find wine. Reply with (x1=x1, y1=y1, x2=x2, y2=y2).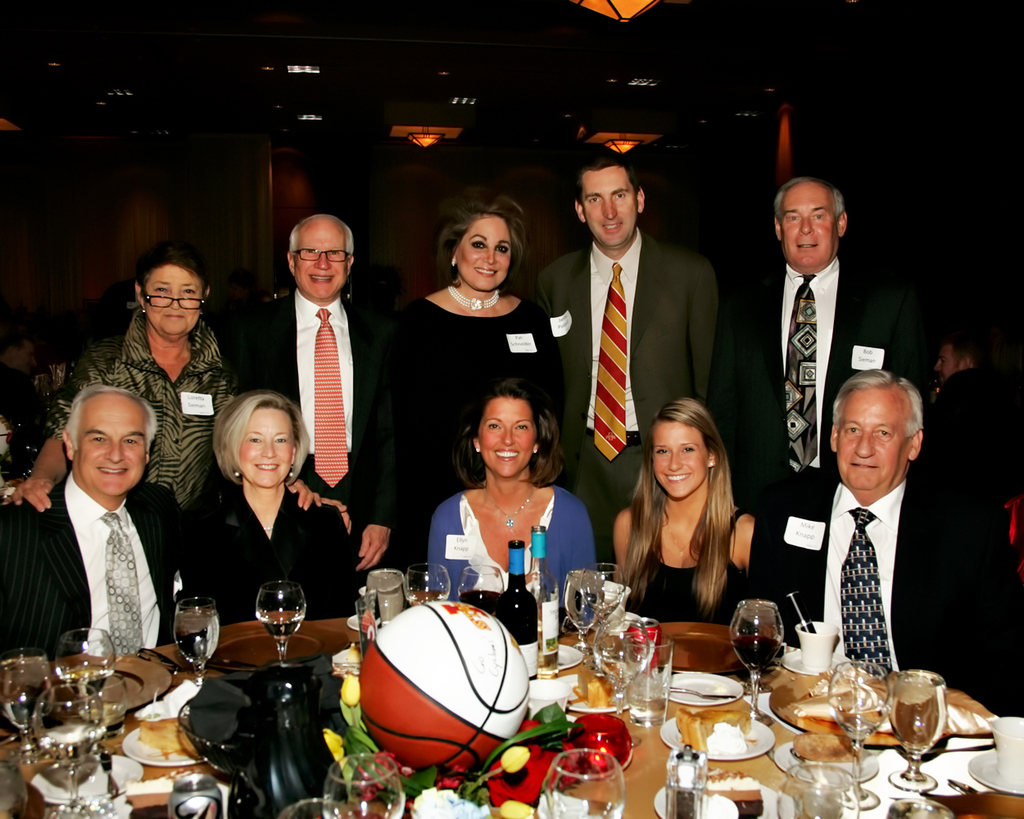
(x1=537, y1=622, x2=557, y2=671).
